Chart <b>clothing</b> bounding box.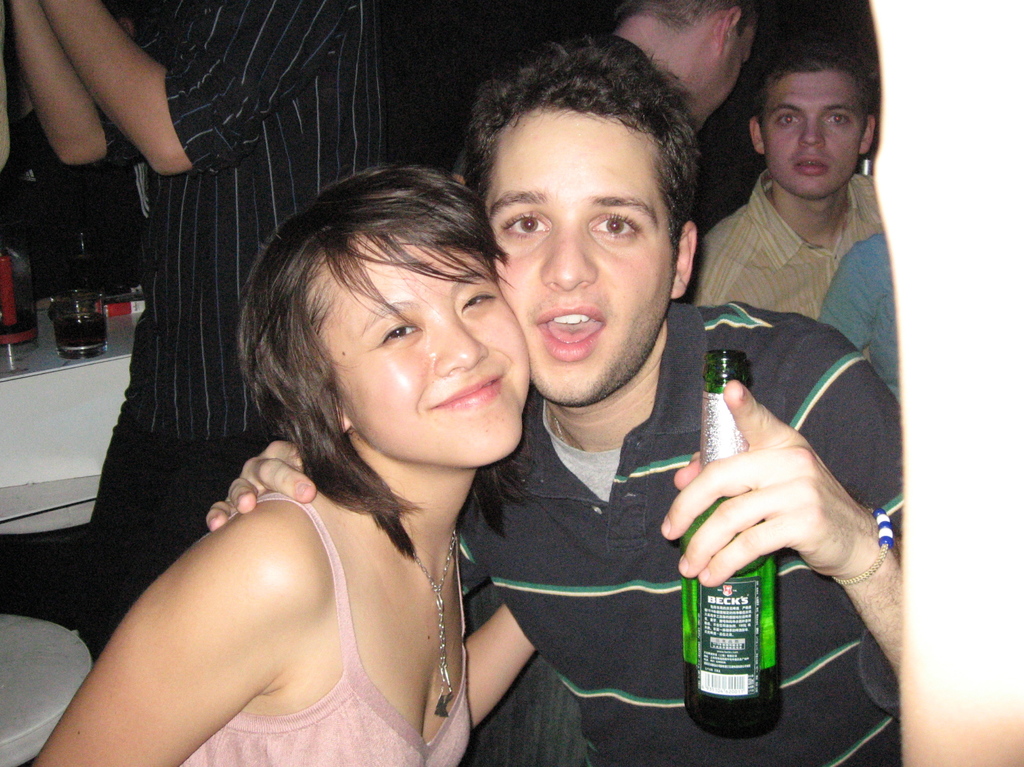
Charted: 78:0:387:667.
